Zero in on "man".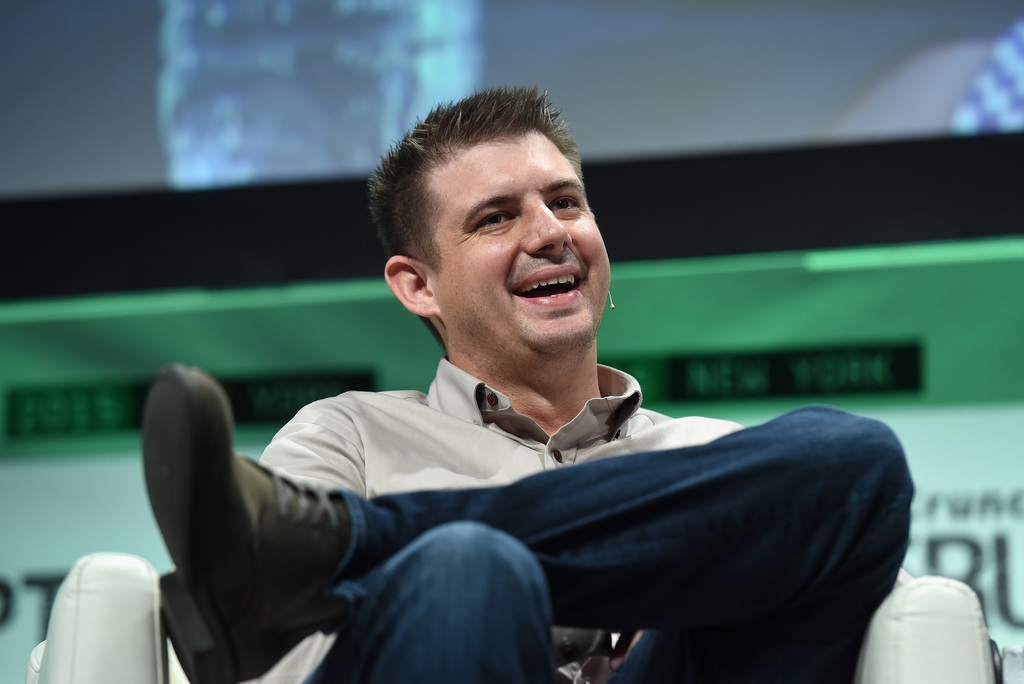
Zeroed in: crop(150, 126, 881, 678).
